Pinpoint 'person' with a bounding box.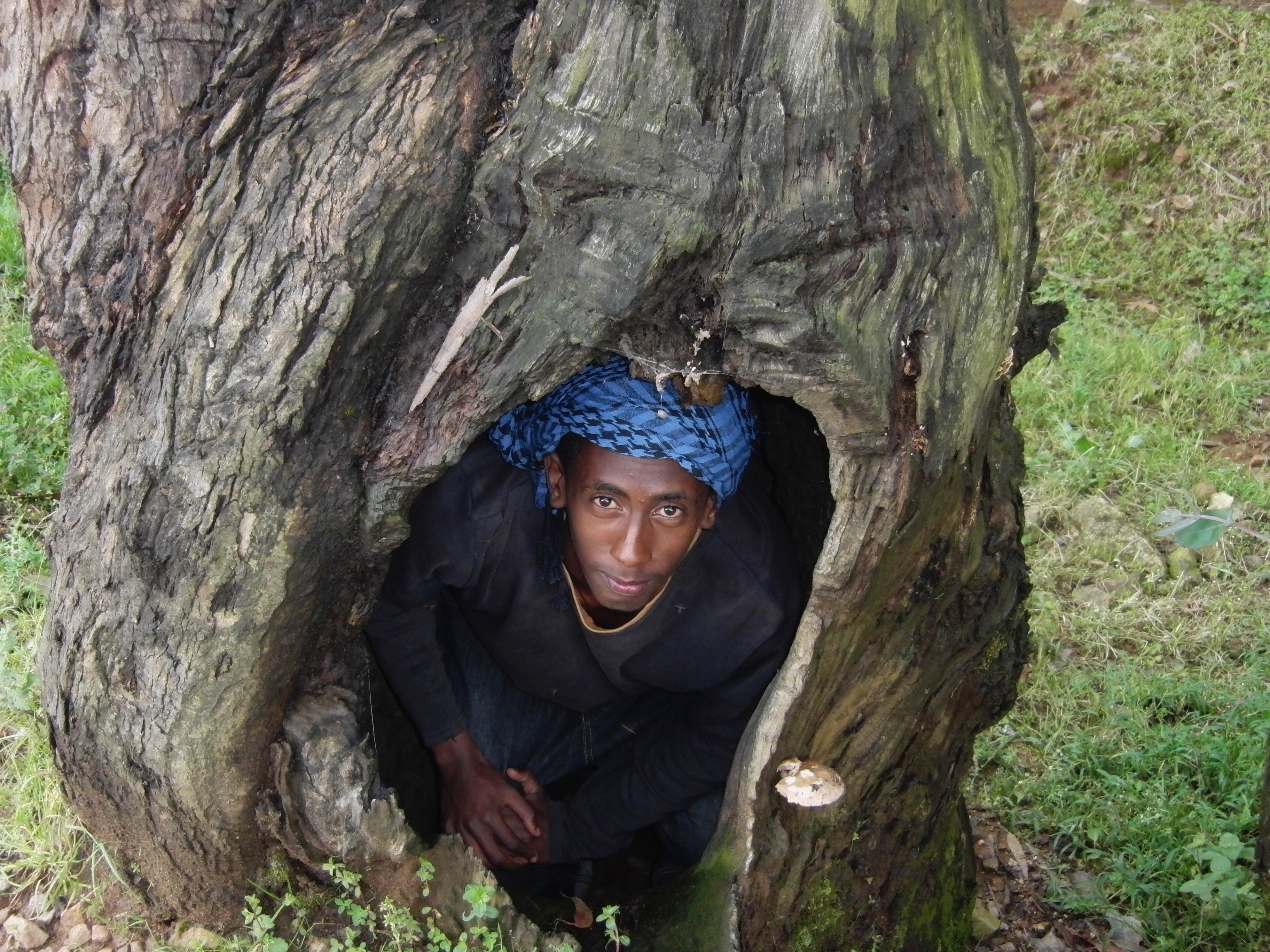
[left=120, top=109, right=284, bottom=323].
